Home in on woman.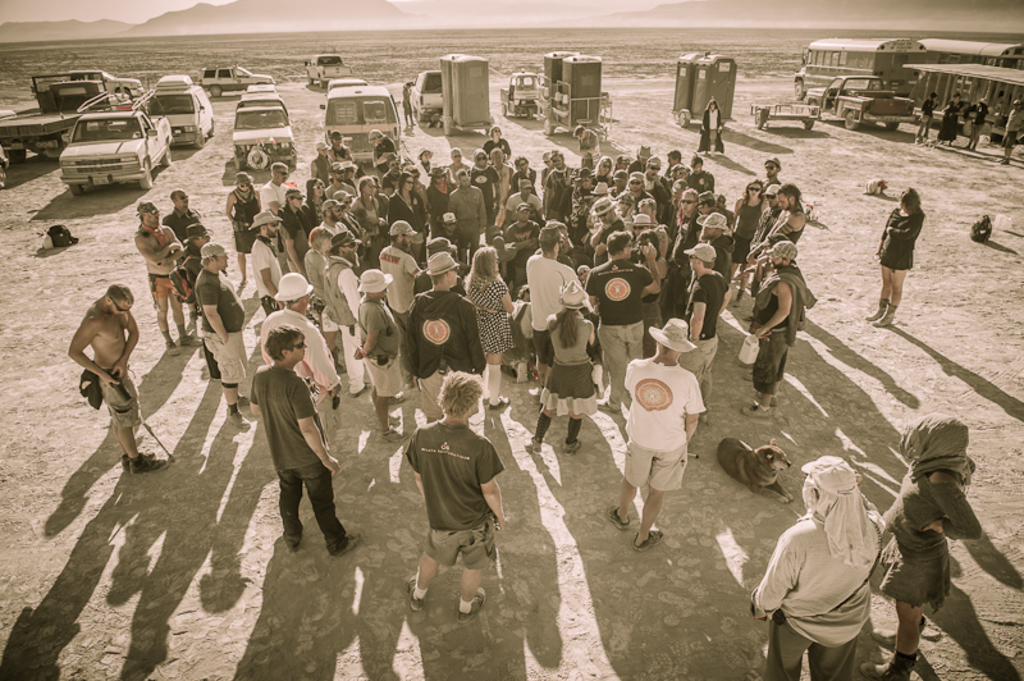
Homed in at x1=733 y1=177 x2=765 y2=307.
